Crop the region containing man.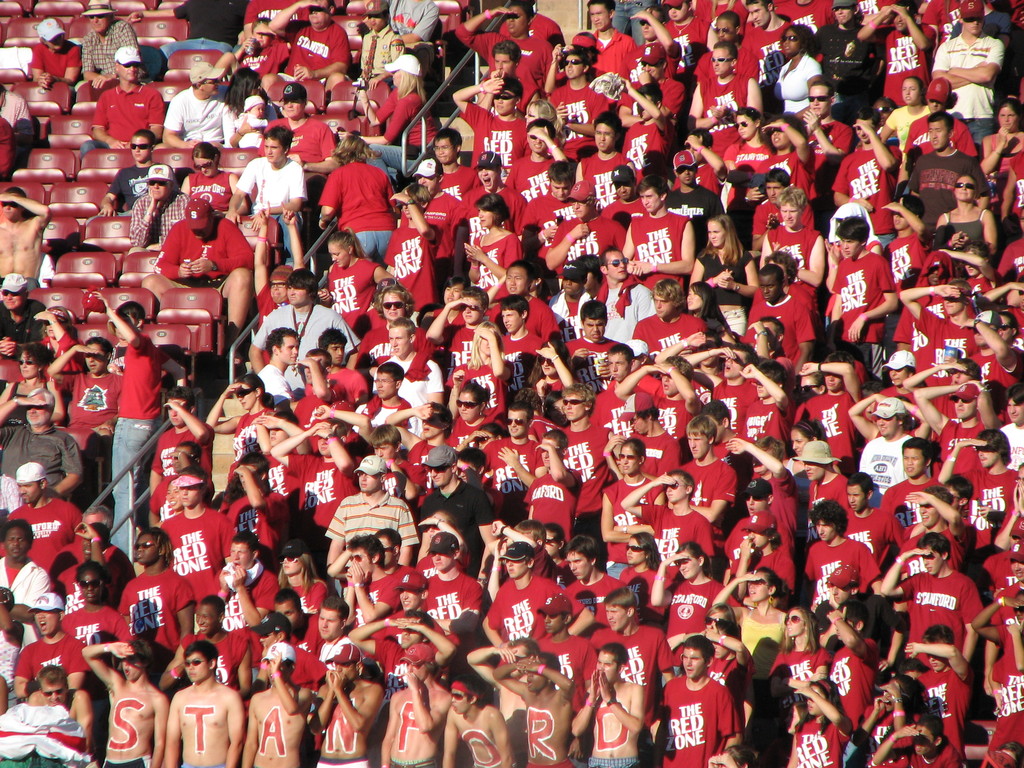
Crop region: 235/611/328/767.
